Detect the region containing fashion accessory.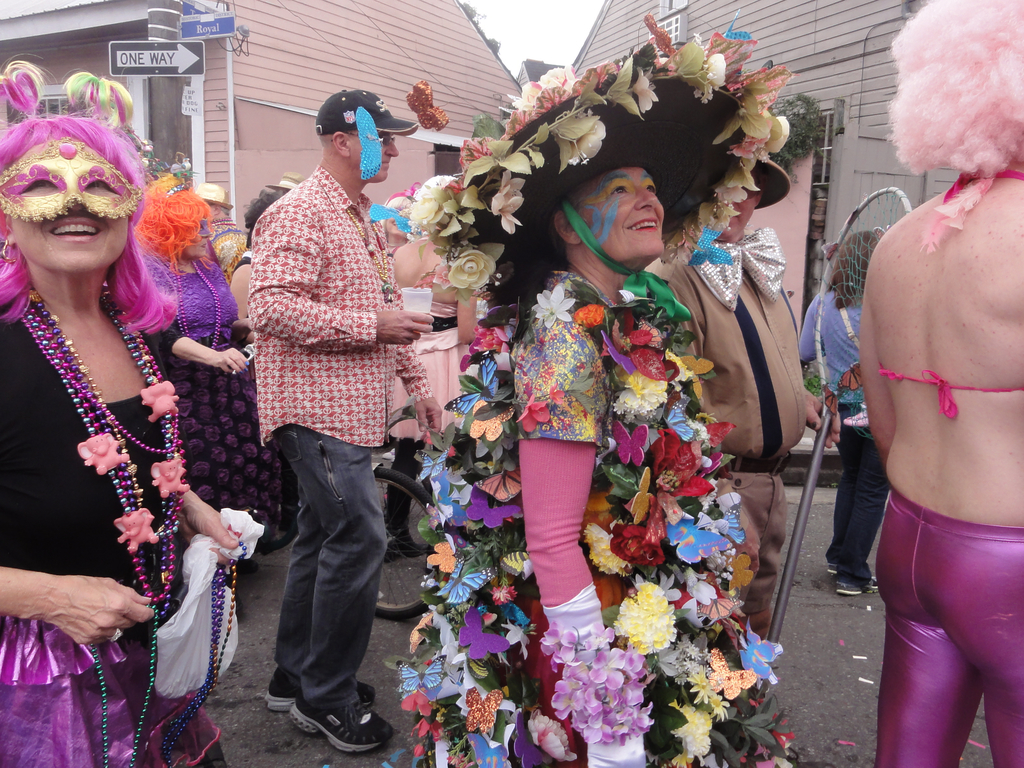
select_region(1, 233, 17, 266).
